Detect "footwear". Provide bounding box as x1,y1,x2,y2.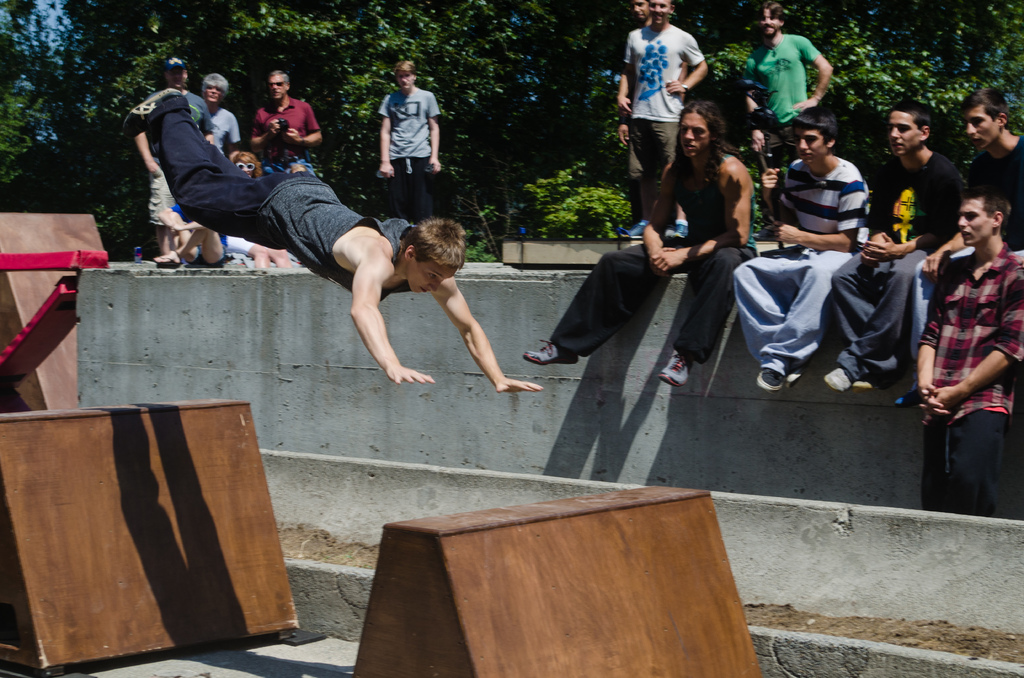
657,347,689,388.
